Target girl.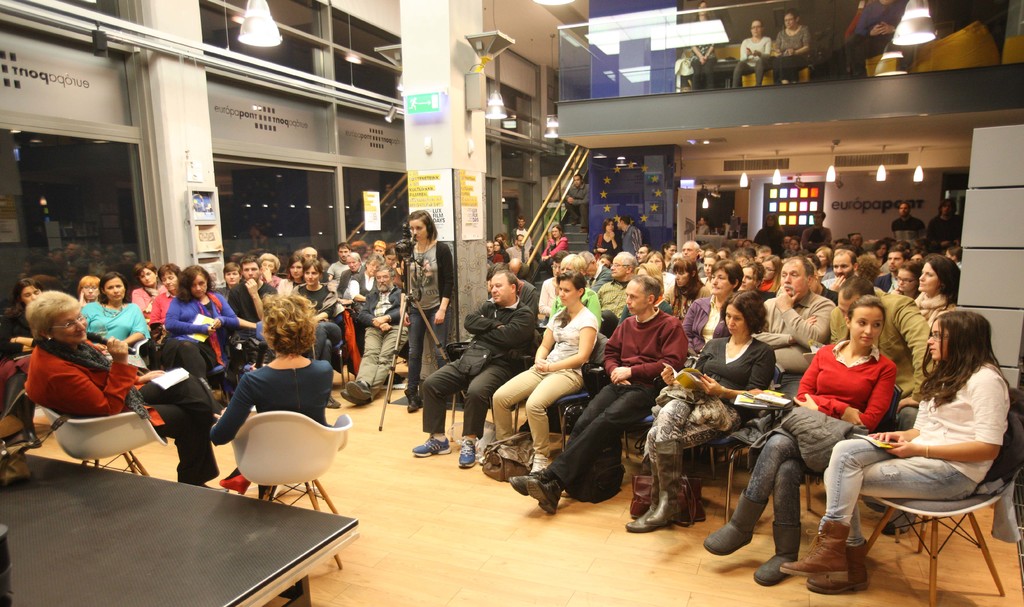
Target region: 780/309/1014/594.
